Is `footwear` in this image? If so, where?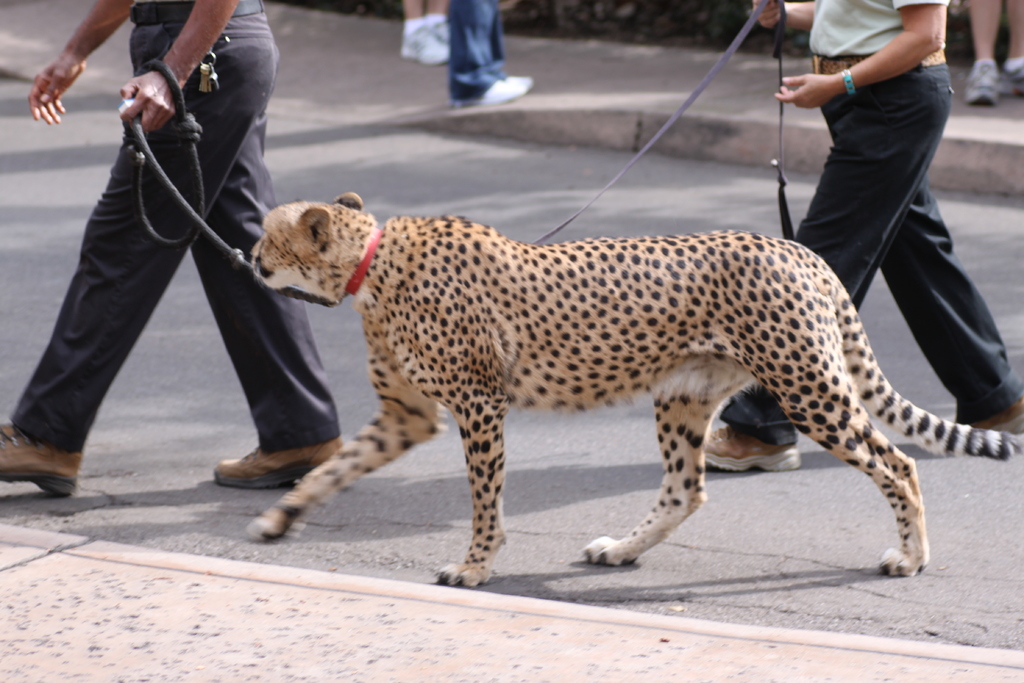
Yes, at left=954, top=407, right=1023, bottom=433.
